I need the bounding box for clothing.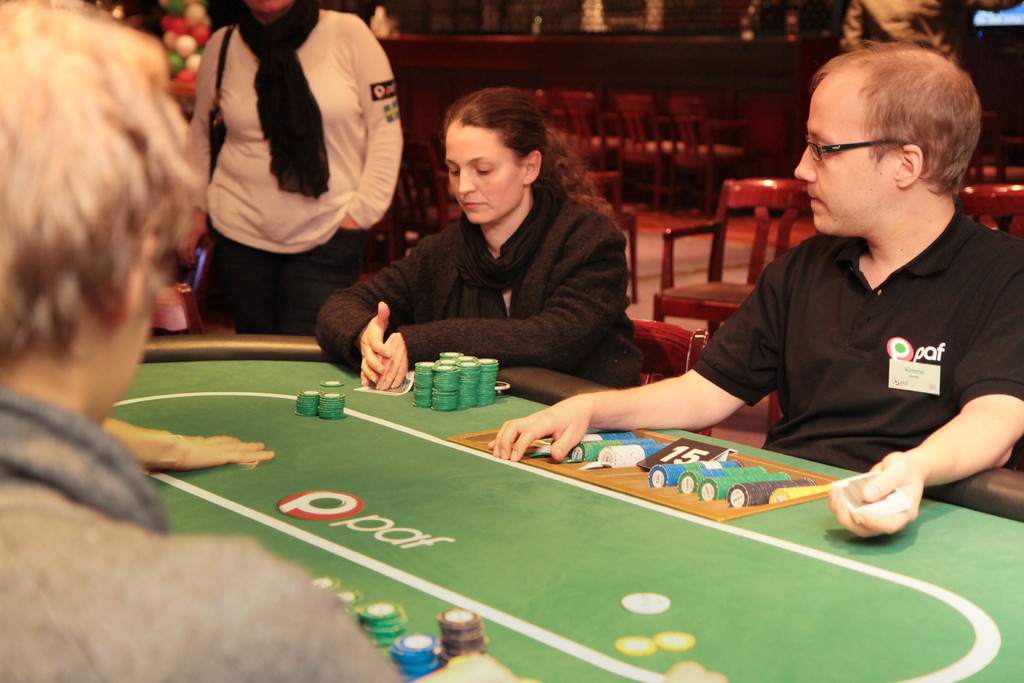
Here it is: (x1=194, y1=222, x2=387, y2=343).
